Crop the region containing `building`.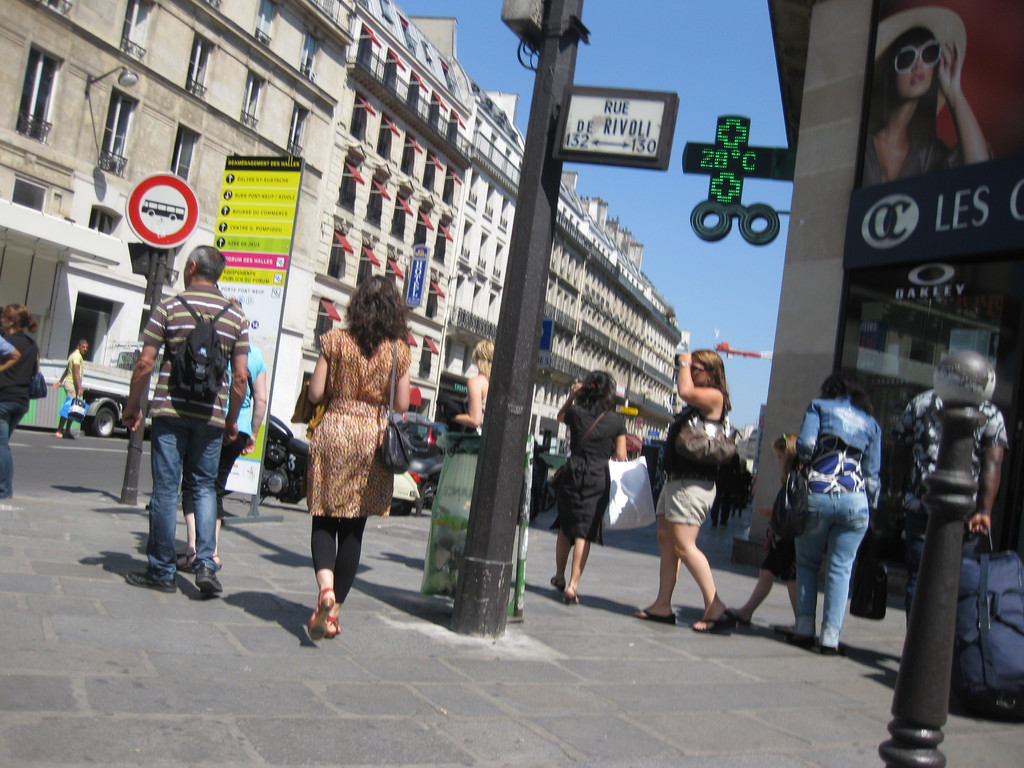
Crop region: l=0, t=0, r=689, b=441.
